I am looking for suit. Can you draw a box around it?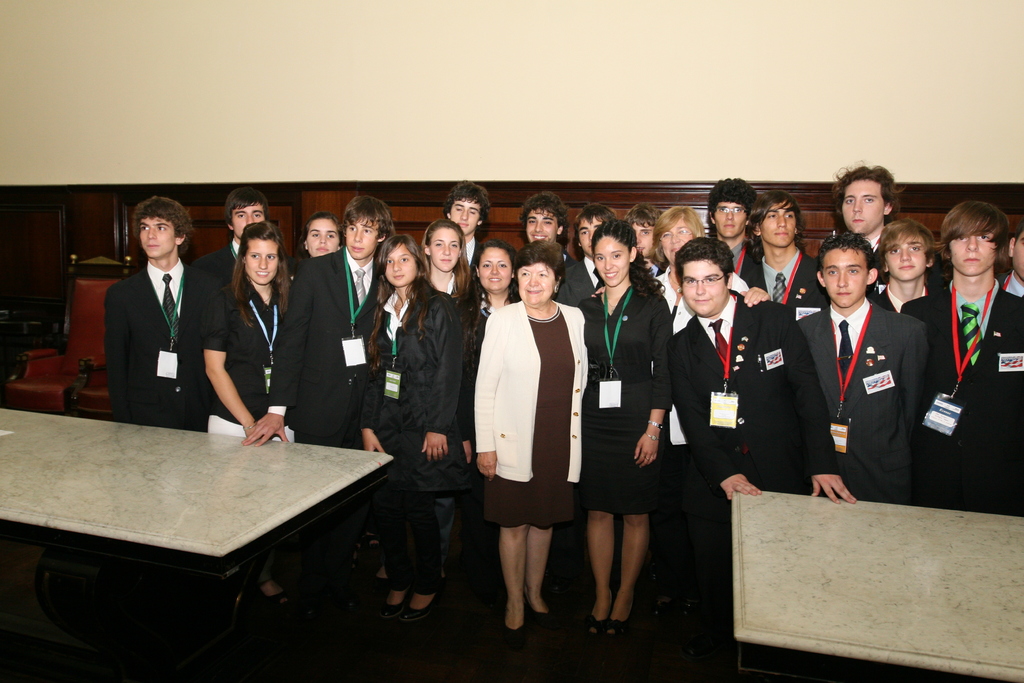
Sure, the bounding box is pyautogui.locateOnScreen(105, 259, 224, 432).
